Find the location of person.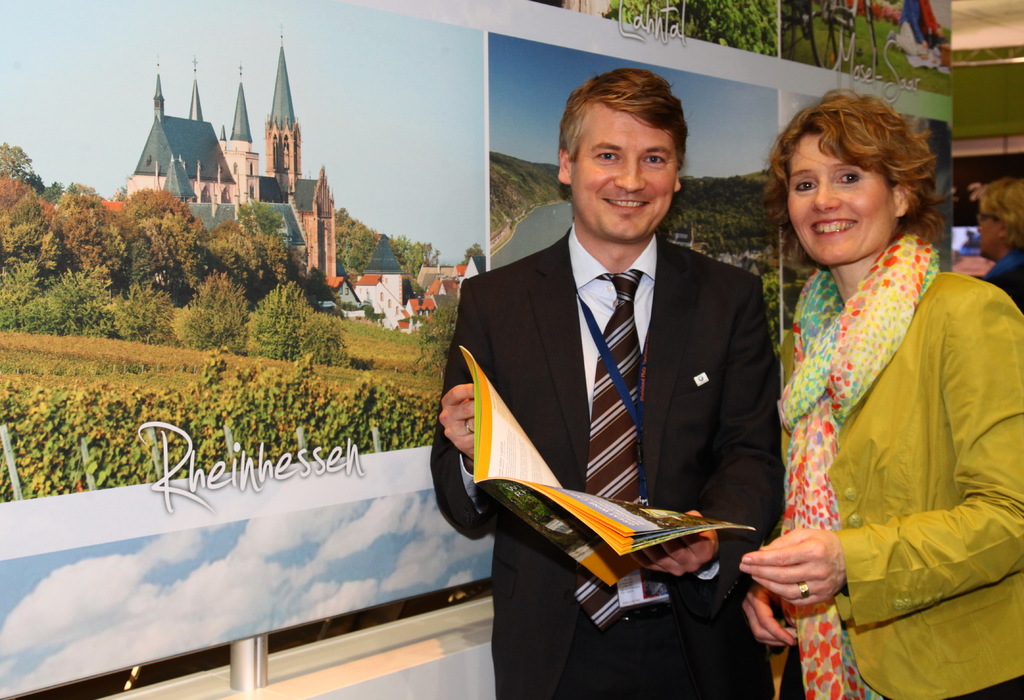
Location: pyautogui.locateOnScreen(427, 70, 794, 697).
